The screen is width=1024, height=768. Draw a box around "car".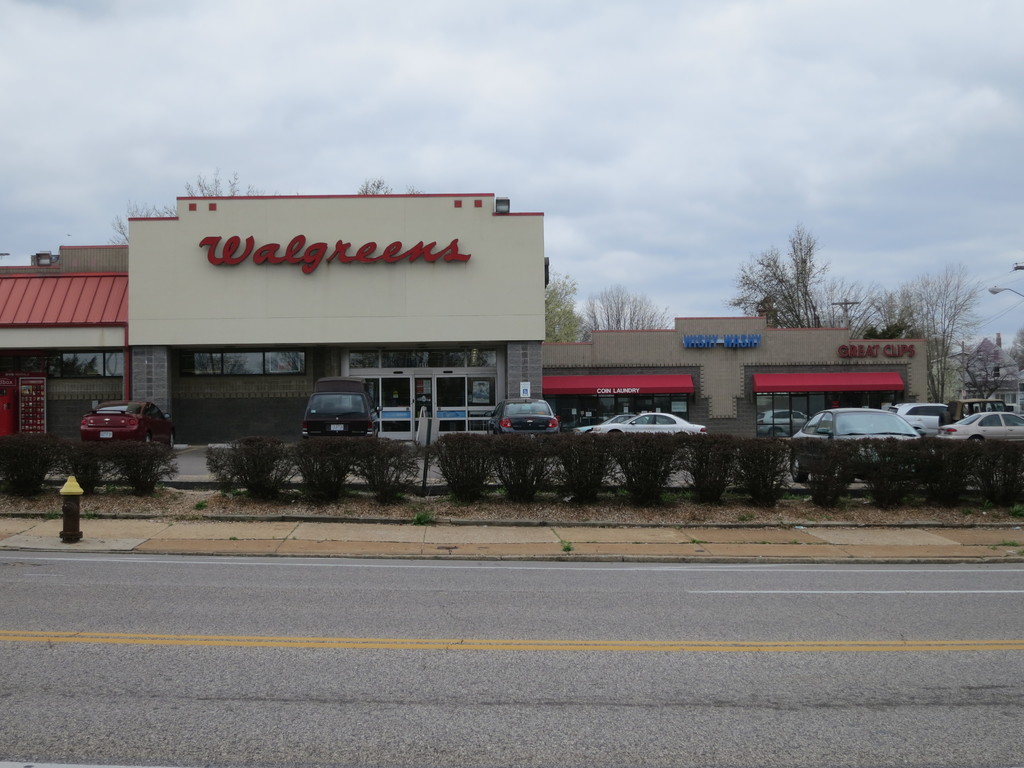
crop(932, 408, 1023, 450).
